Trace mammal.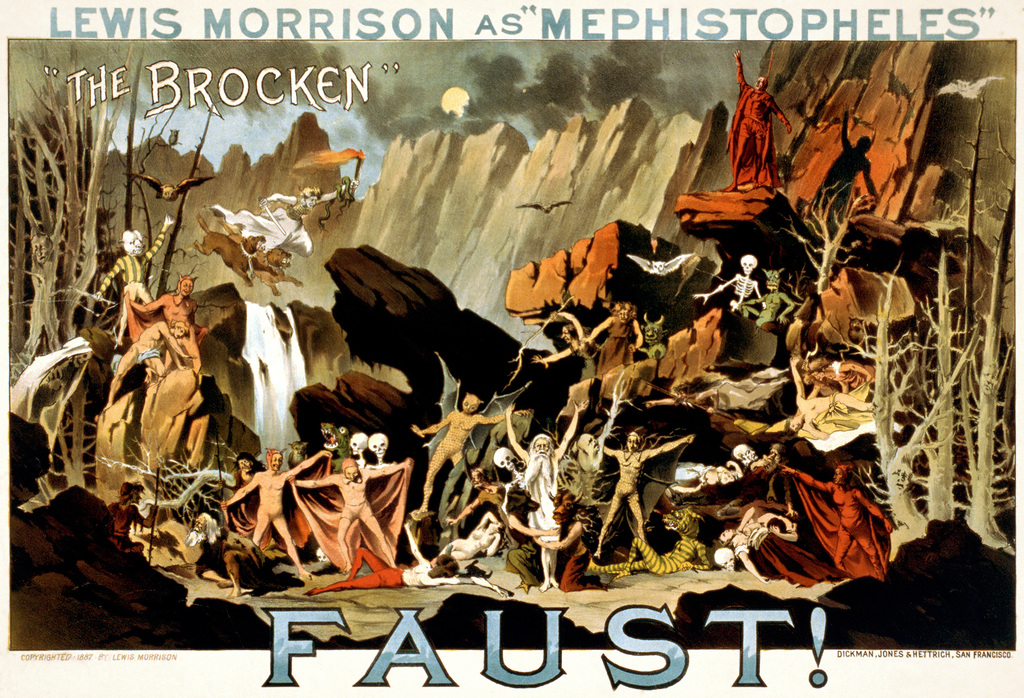
Traced to (572, 390, 628, 498).
